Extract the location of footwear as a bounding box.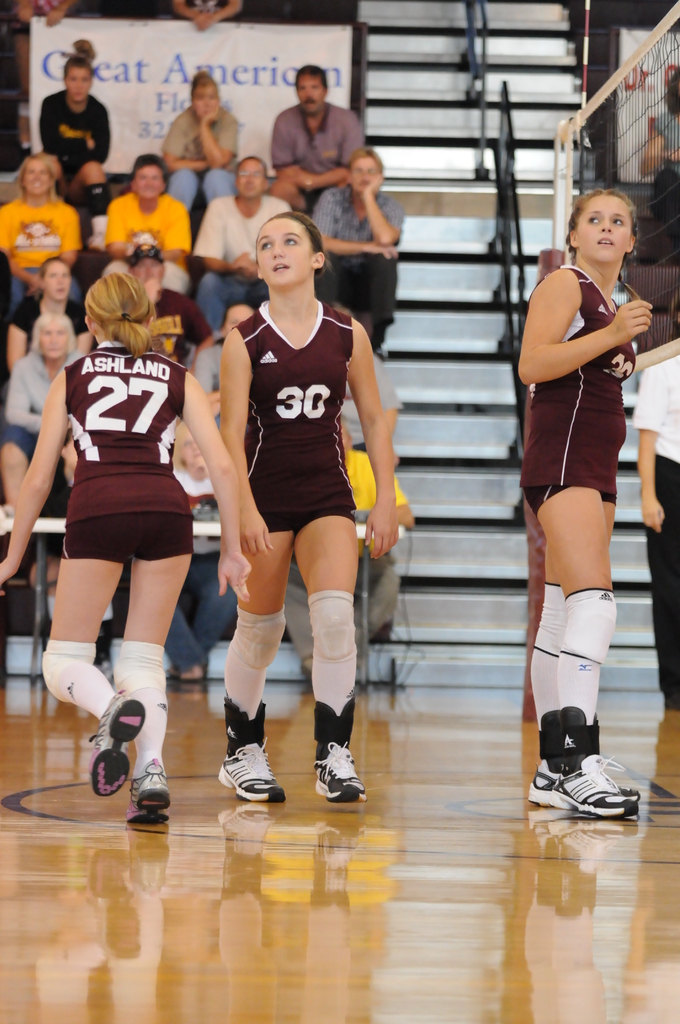
{"x1": 177, "y1": 666, "x2": 200, "y2": 685}.
